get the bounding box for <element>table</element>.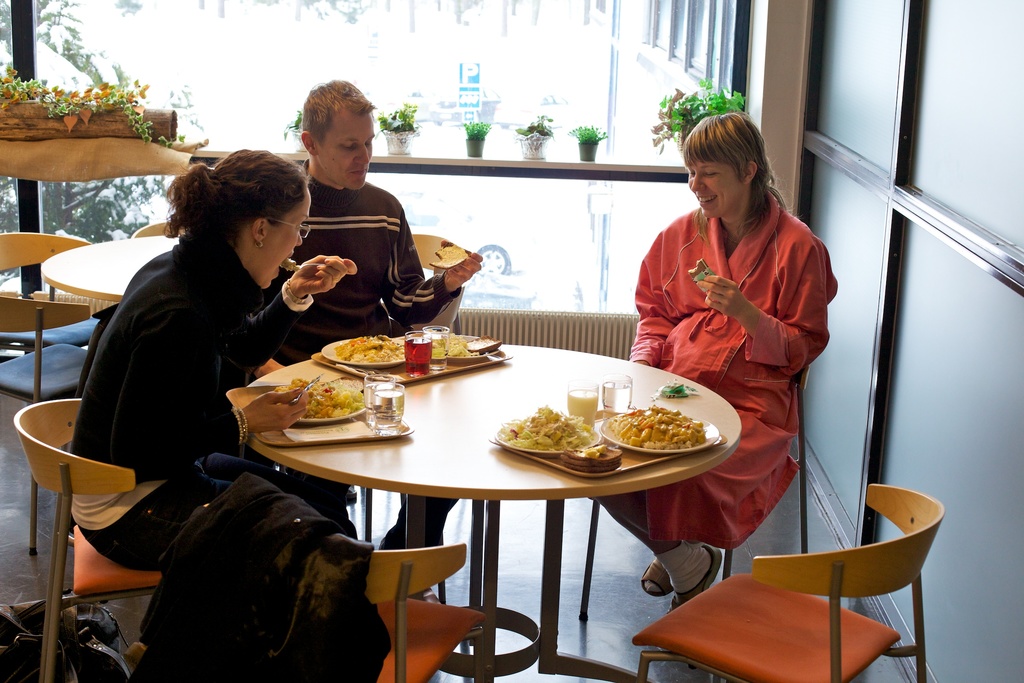
select_region(230, 347, 749, 668).
